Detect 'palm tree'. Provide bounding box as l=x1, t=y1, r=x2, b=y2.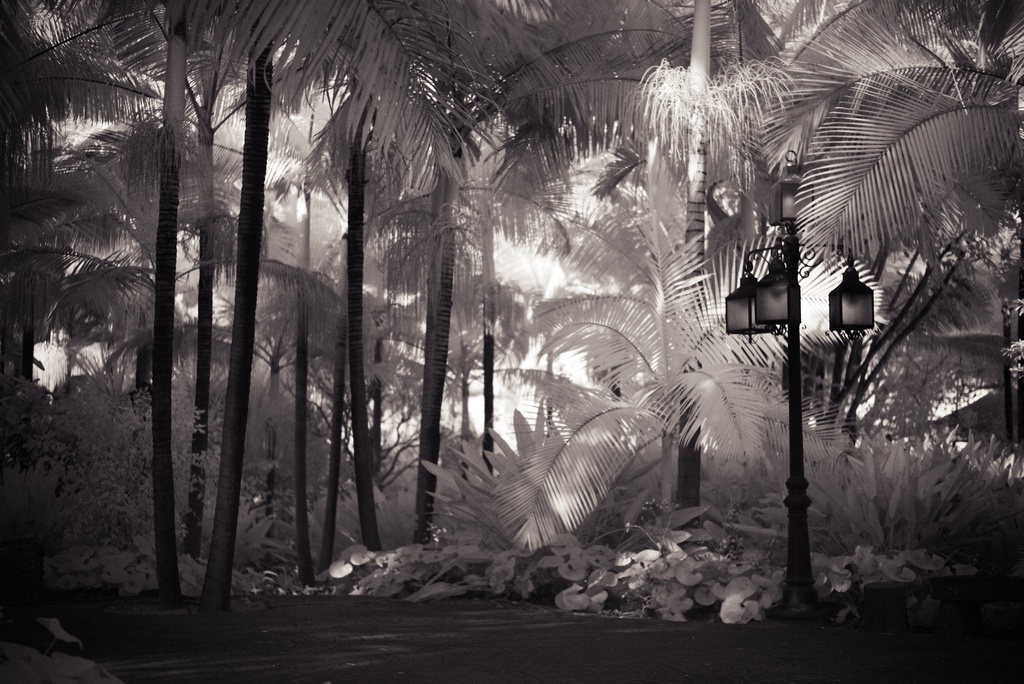
l=0, t=0, r=1023, b=612.
